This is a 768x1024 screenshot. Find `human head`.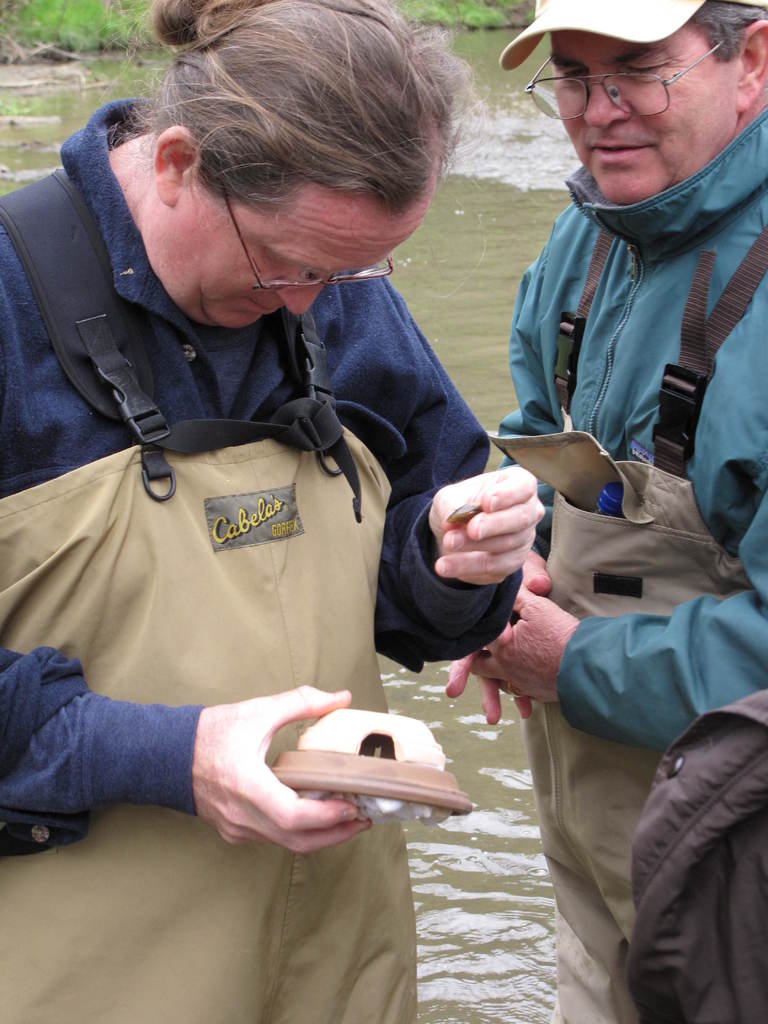
Bounding box: (x1=136, y1=0, x2=465, y2=335).
